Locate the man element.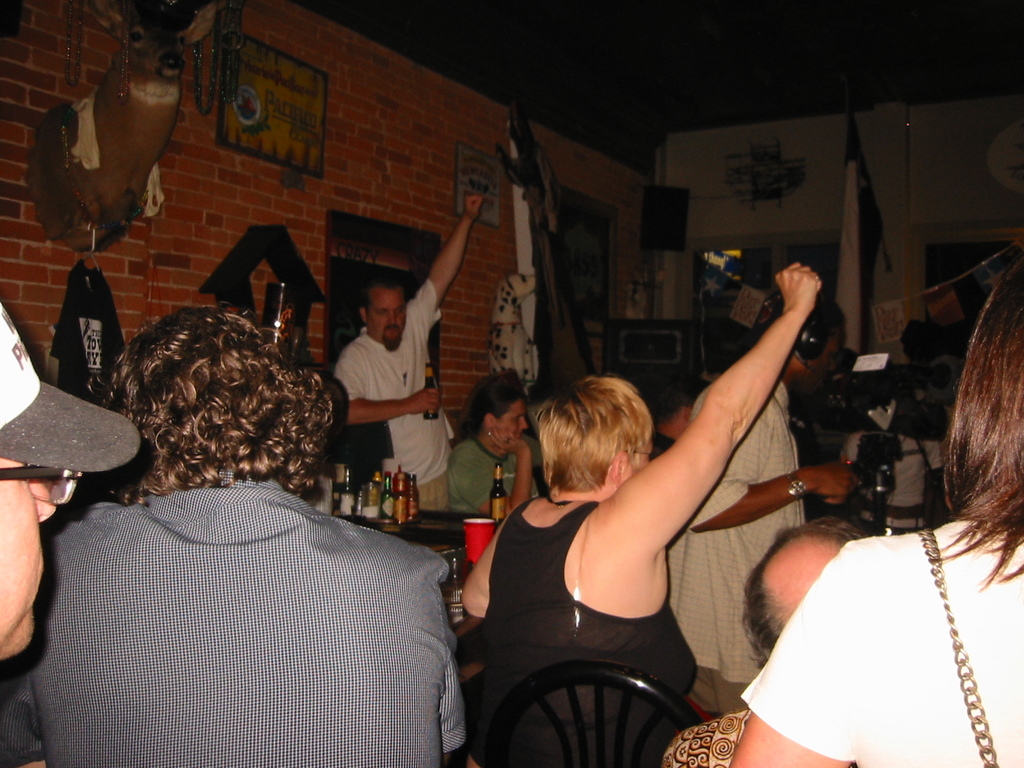
Element bbox: (671, 289, 856, 717).
